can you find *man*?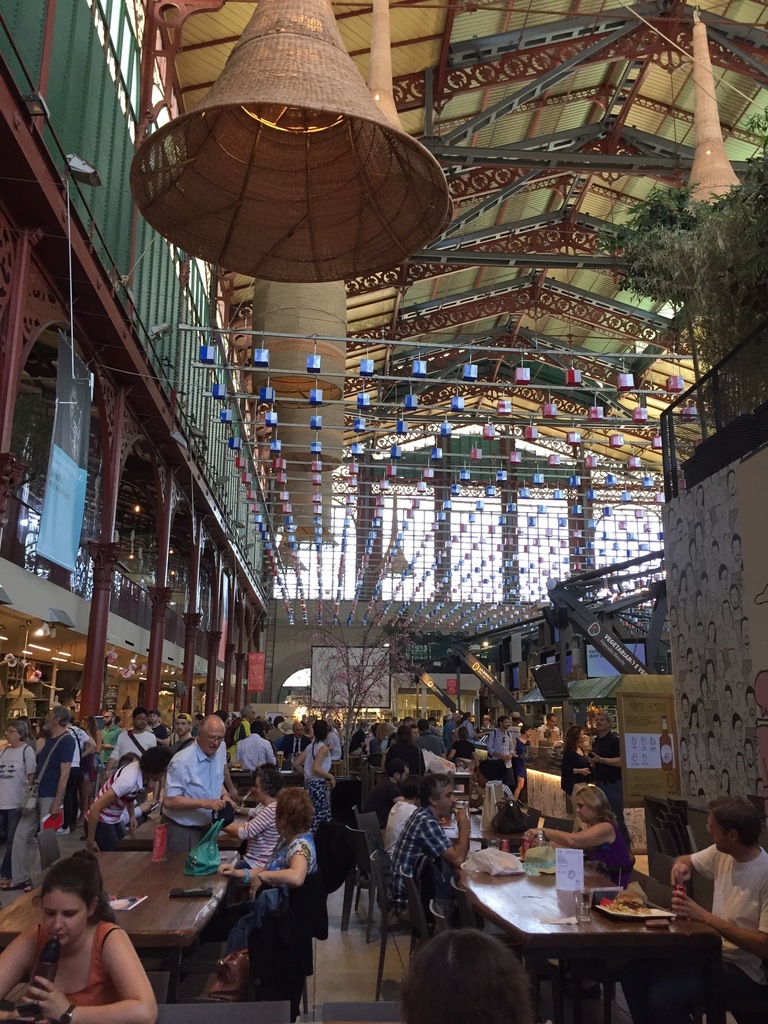
Yes, bounding box: l=277, t=719, r=310, b=757.
